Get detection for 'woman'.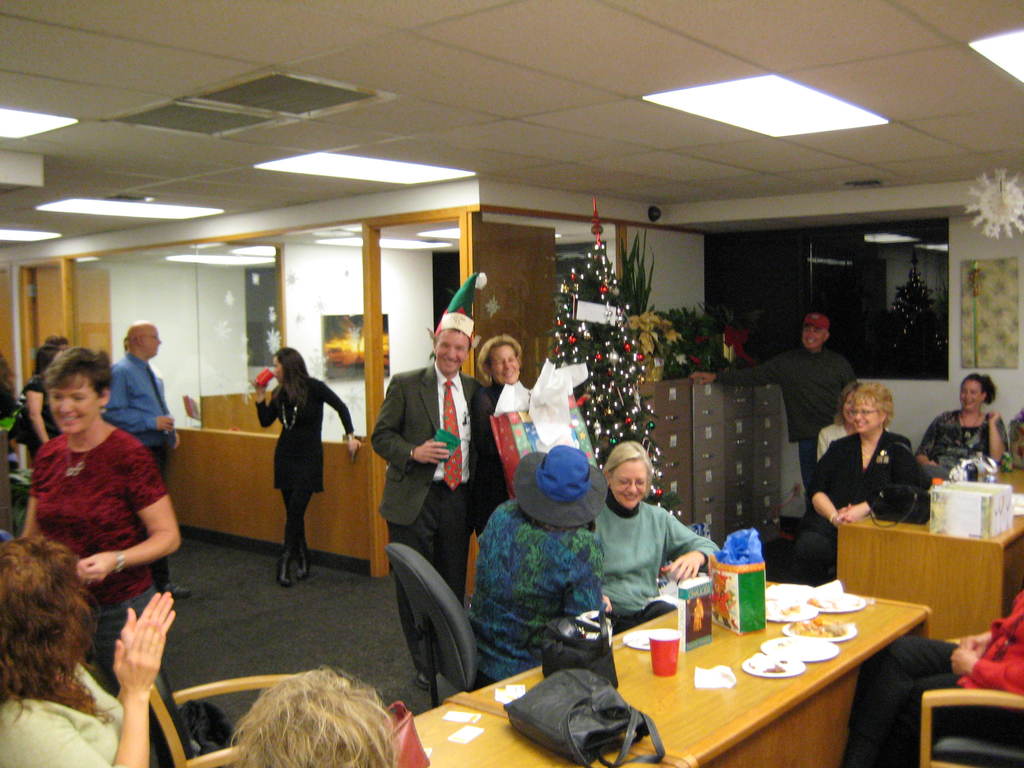
Detection: (left=913, top=372, right=1011, bottom=479).
